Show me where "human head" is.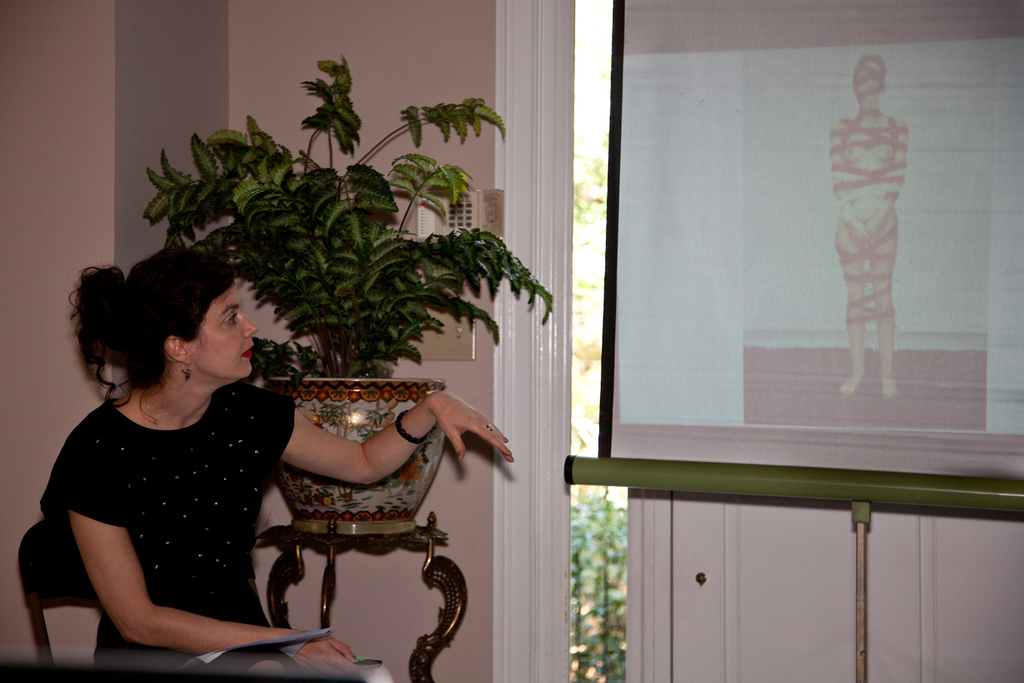
"human head" is at Rect(98, 270, 264, 416).
